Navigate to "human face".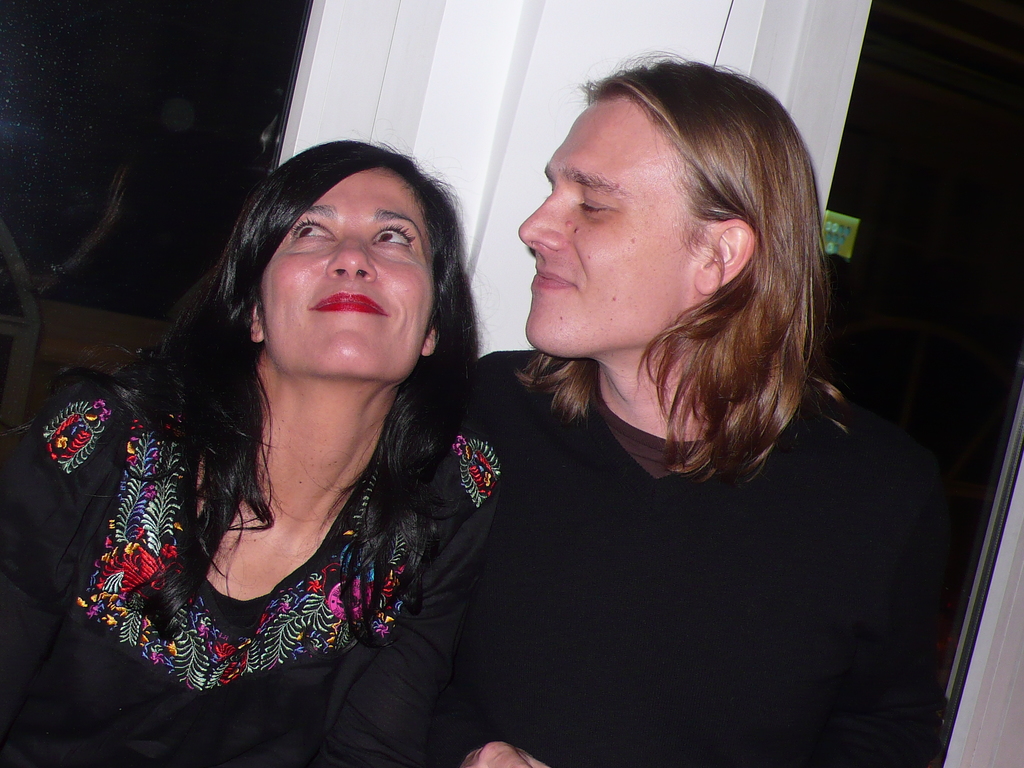
Navigation target: (516,95,694,353).
